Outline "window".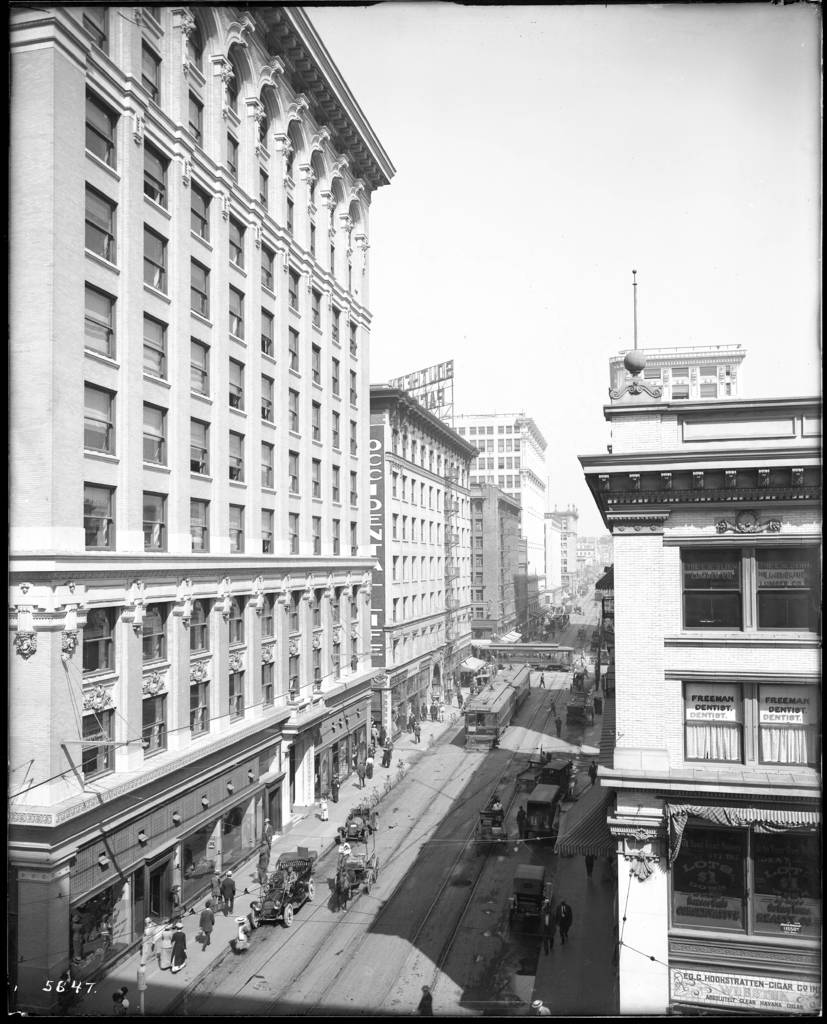
Outline: BBox(335, 351, 340, 395).
